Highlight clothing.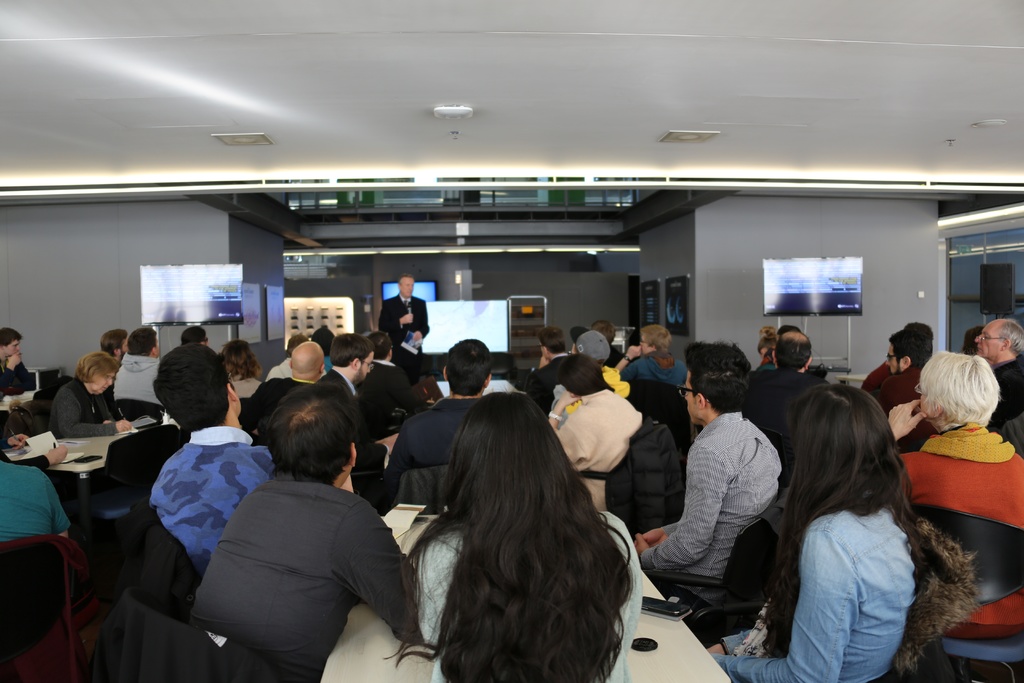
Highlighted region: x1=640, y1=406, x2=789, y2=611.
